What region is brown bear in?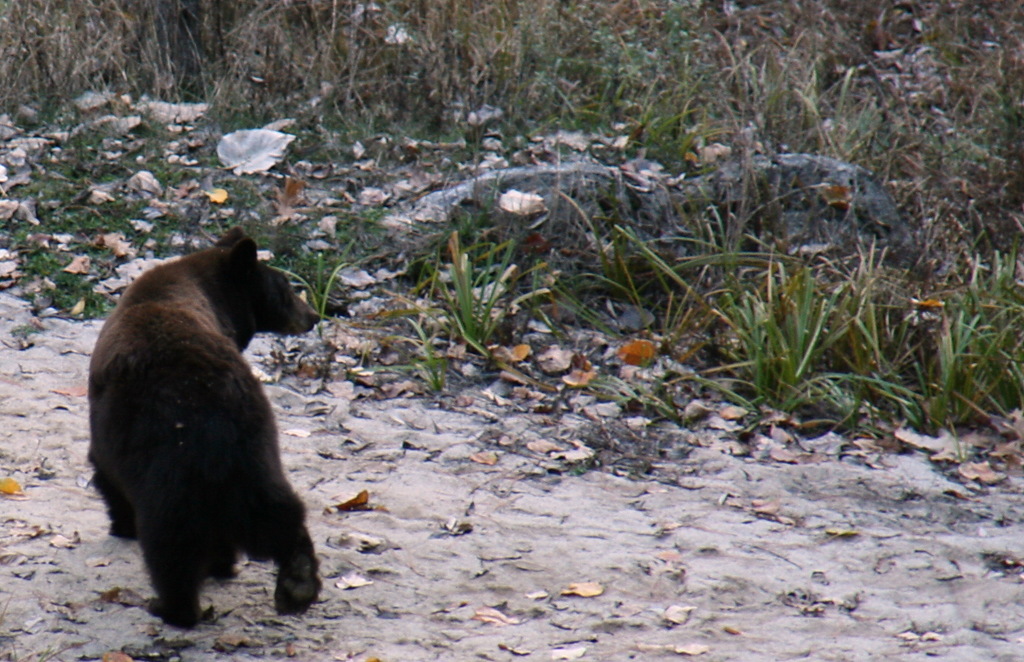
86:225:330:626.
